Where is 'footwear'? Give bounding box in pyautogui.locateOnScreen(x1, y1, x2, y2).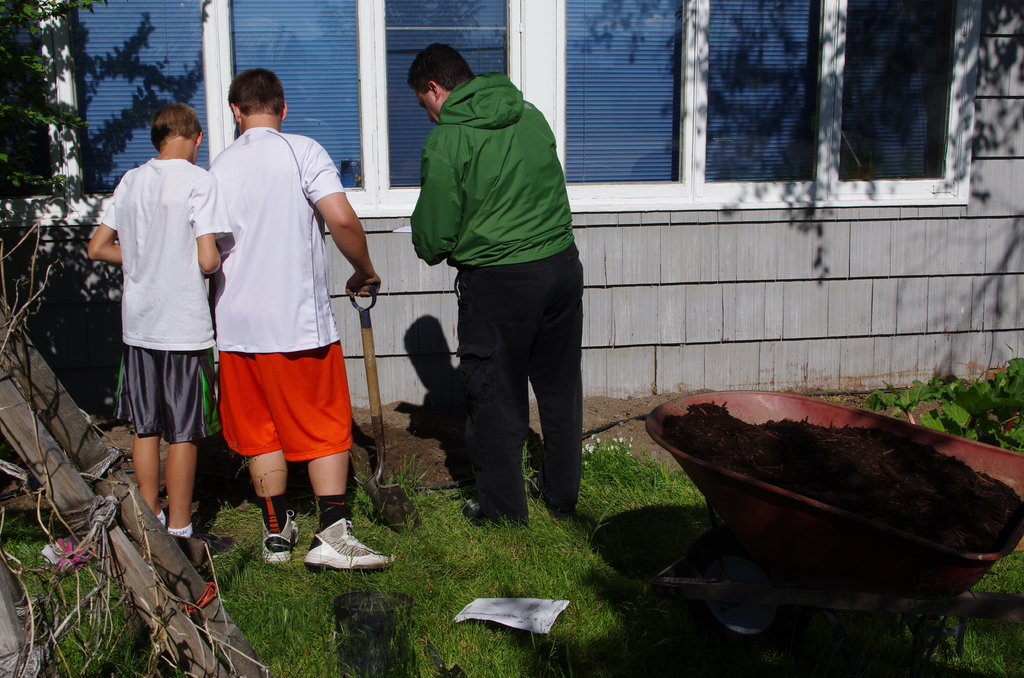
pyautogui.locateOnScreen(176, 531, 218, 571).
